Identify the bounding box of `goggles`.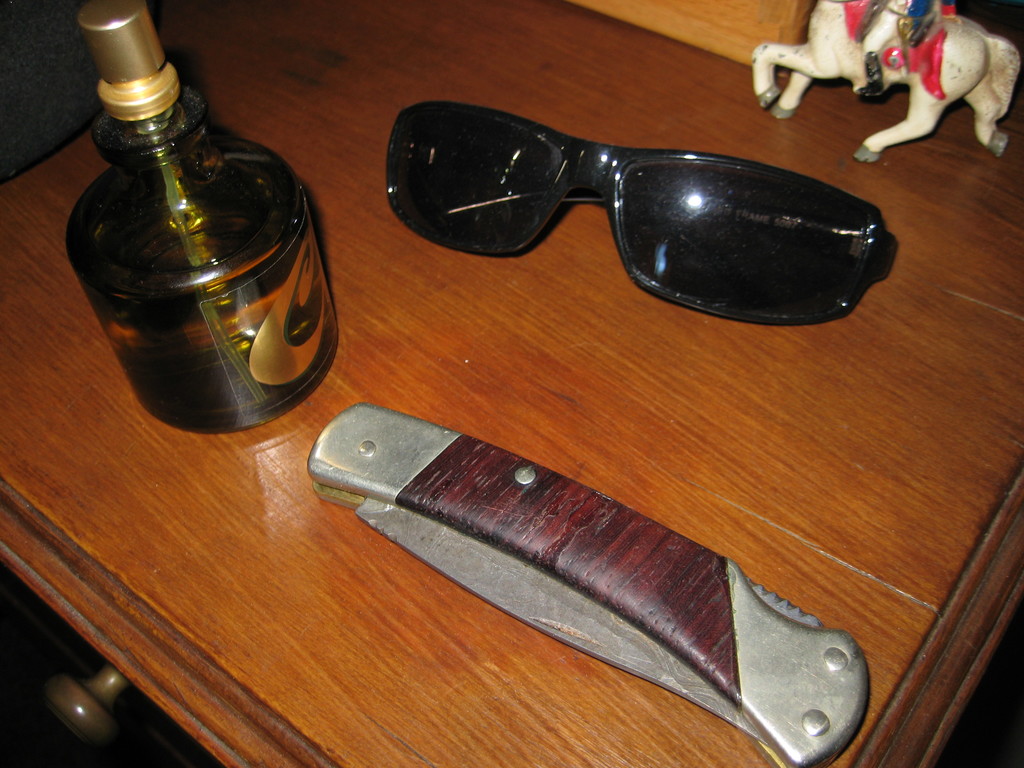
l=368, t=84, r=900, b=335.
